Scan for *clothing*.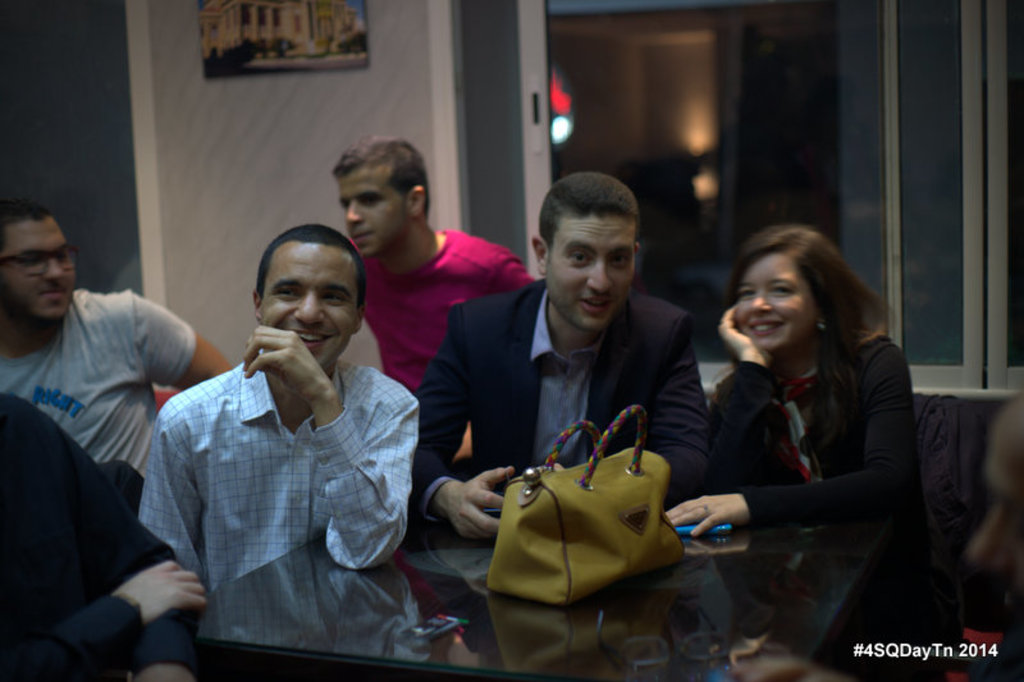
Scan result: x1=716, y1=338, x2=932, y2=638.
